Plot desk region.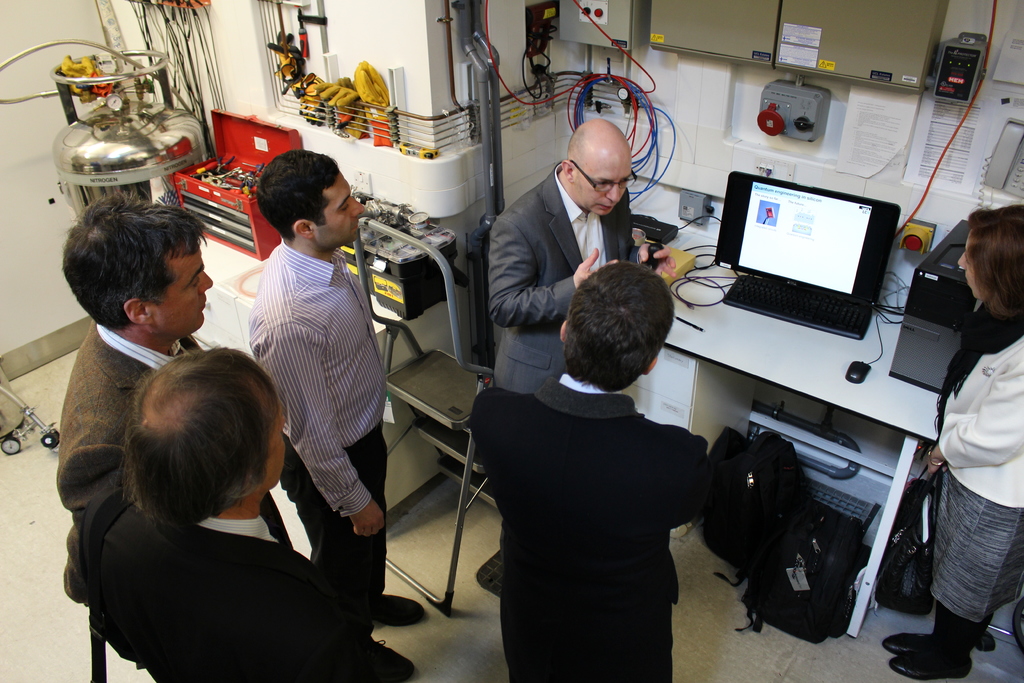
Plotted at {"x1": 638, "y1": 262, "x2": 944, "y2": 639}.
